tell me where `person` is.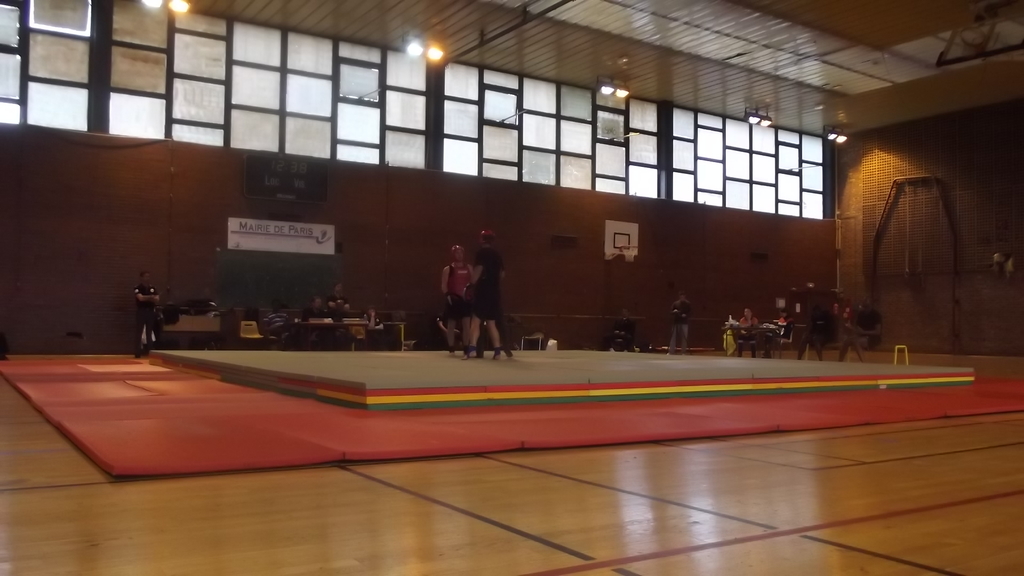
`person` is at {"left": 738, "top": 307, "right": 756, "bottom": 358}.
